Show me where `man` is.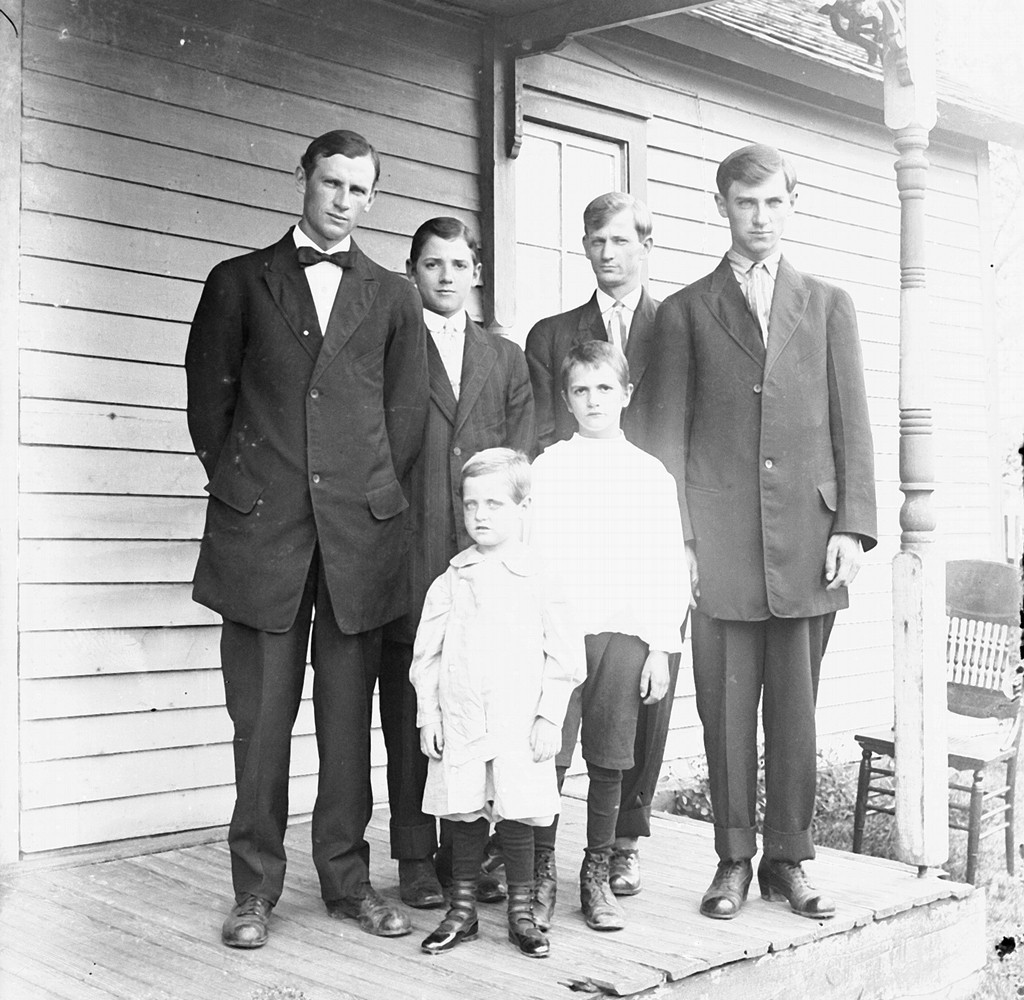
`man` is at box(622, 136, 885, 927).
